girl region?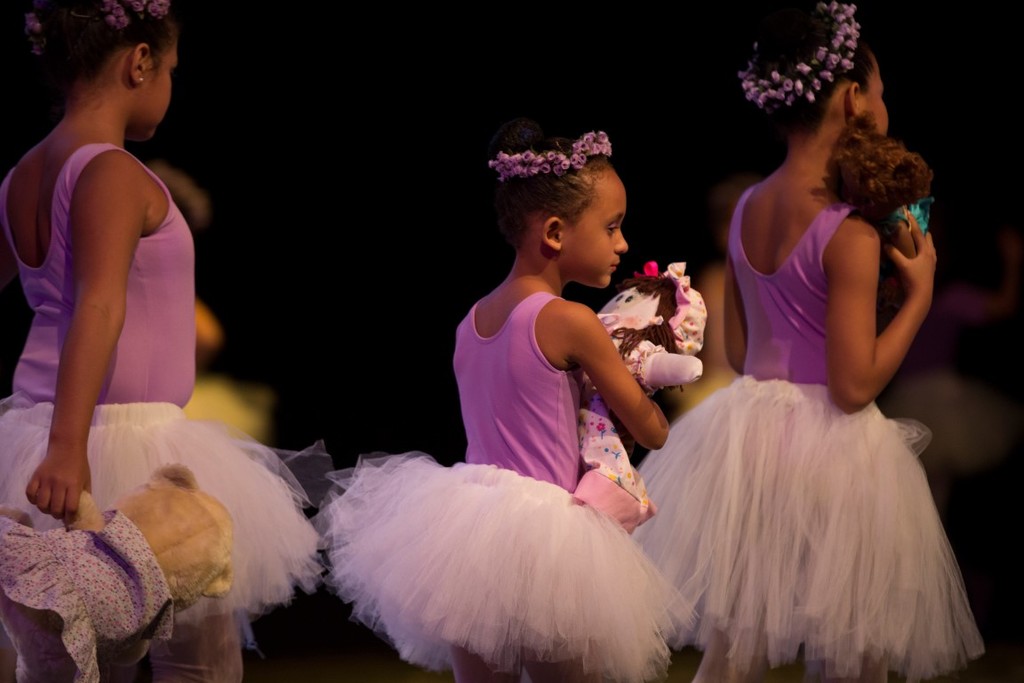
(x1=626, y1=0, x2=941, y2=682)
